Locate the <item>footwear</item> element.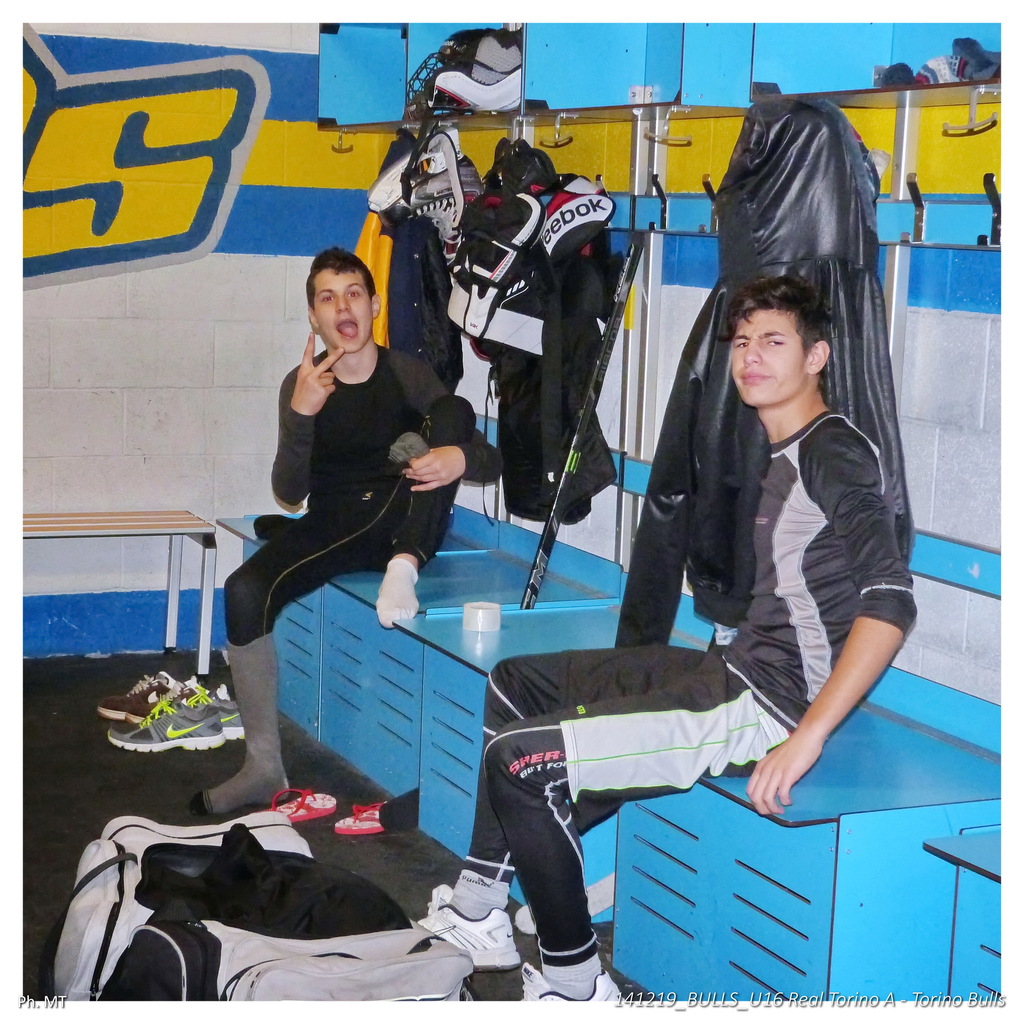
Element bbox: box(519, 958, 622, 1004).
